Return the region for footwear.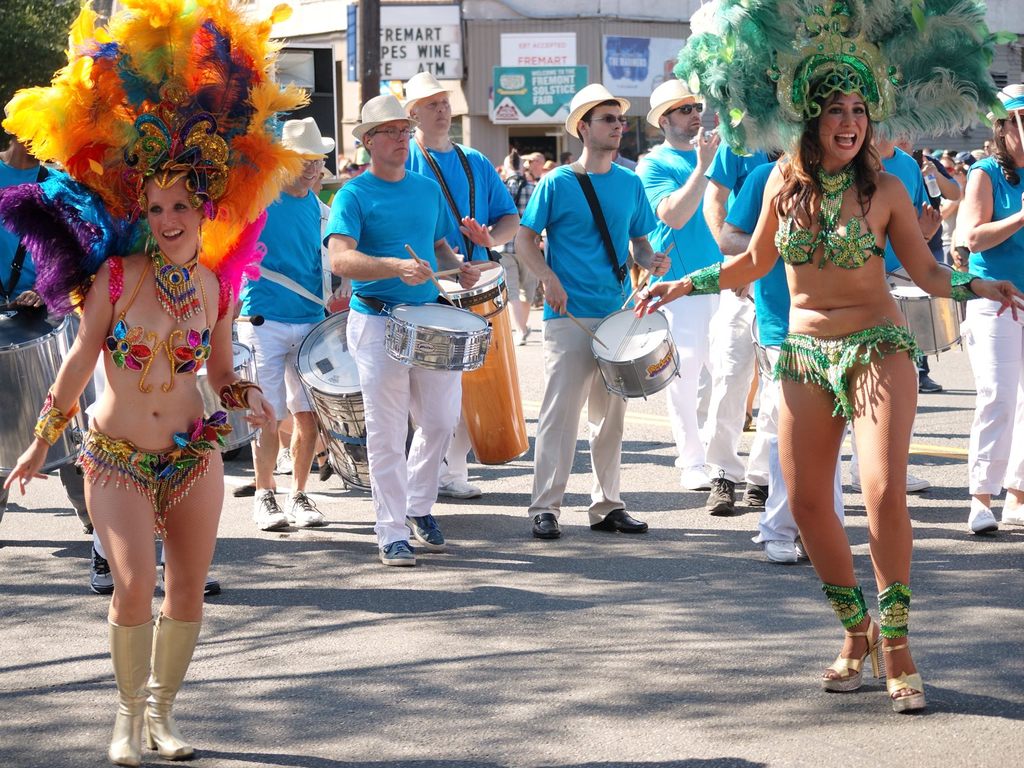
<region>820, 581, 922, 710</region>.
